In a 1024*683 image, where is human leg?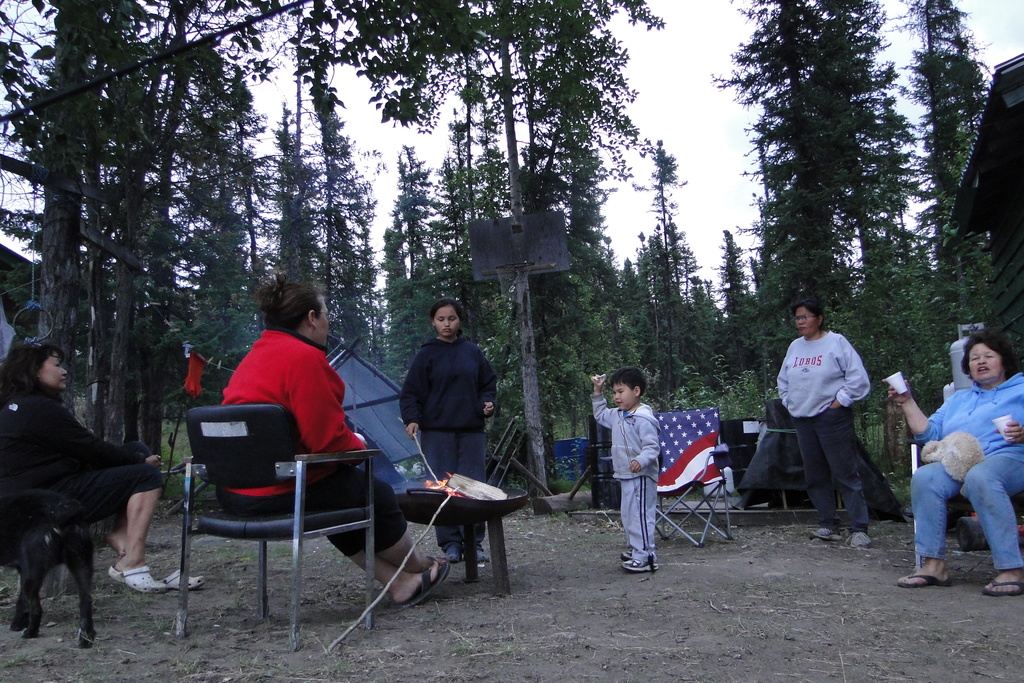
(left=45, top=461, right=163, bottom=595).
